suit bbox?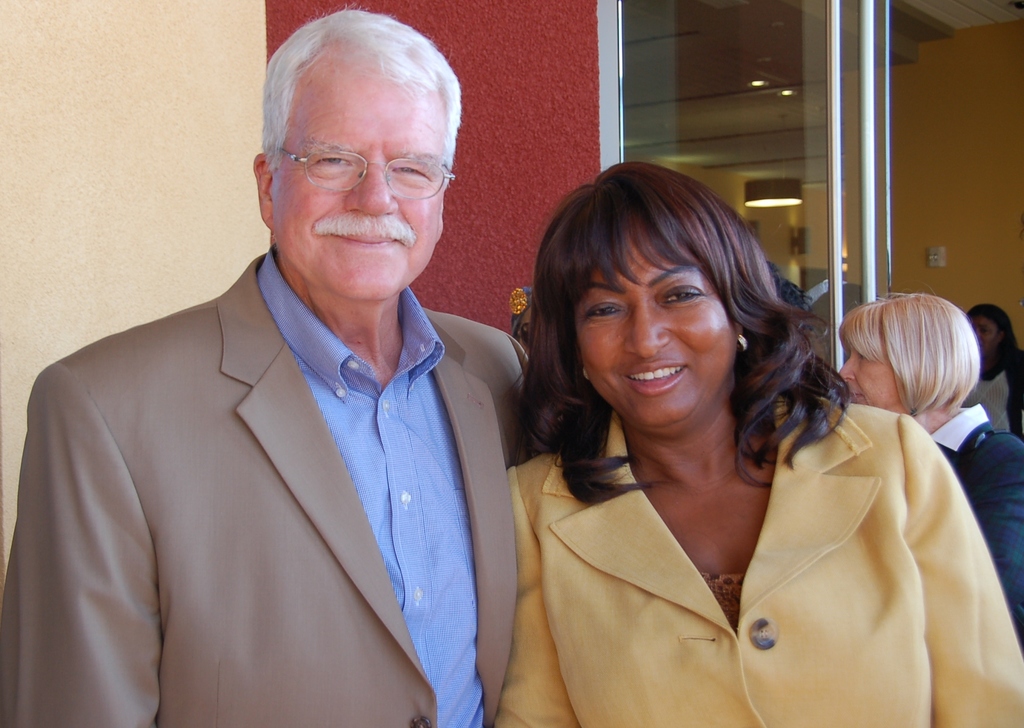
[51,268,513,718]
